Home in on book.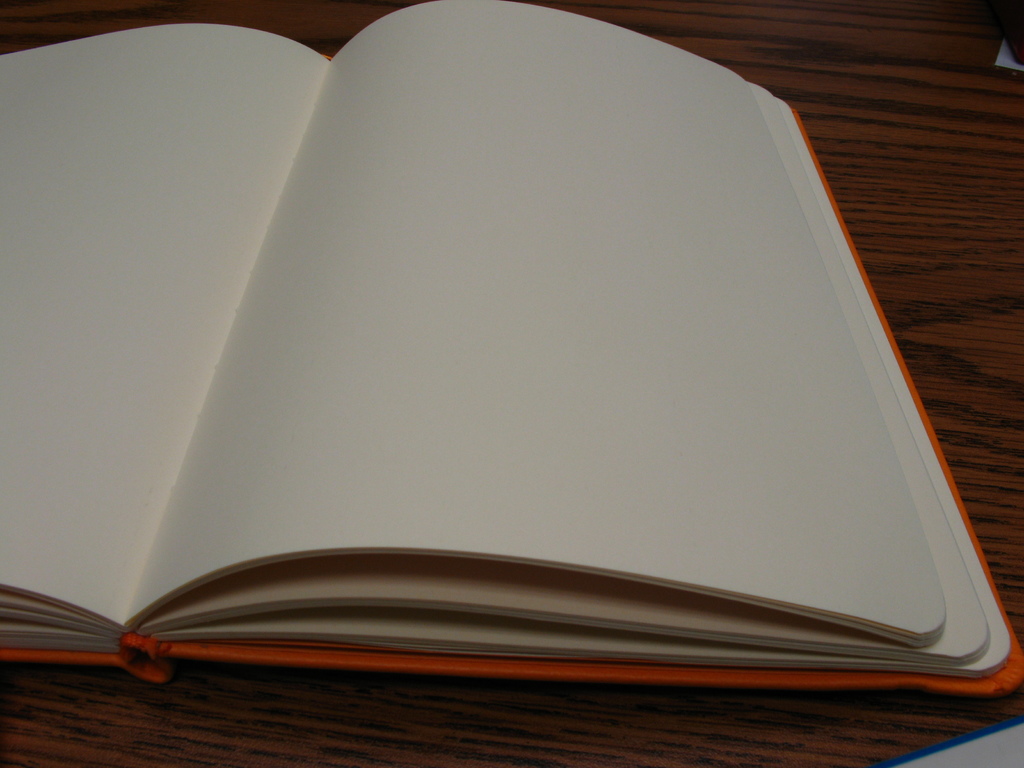
Homed in at x1=0, y1=0, x2=1023, y2=696.
